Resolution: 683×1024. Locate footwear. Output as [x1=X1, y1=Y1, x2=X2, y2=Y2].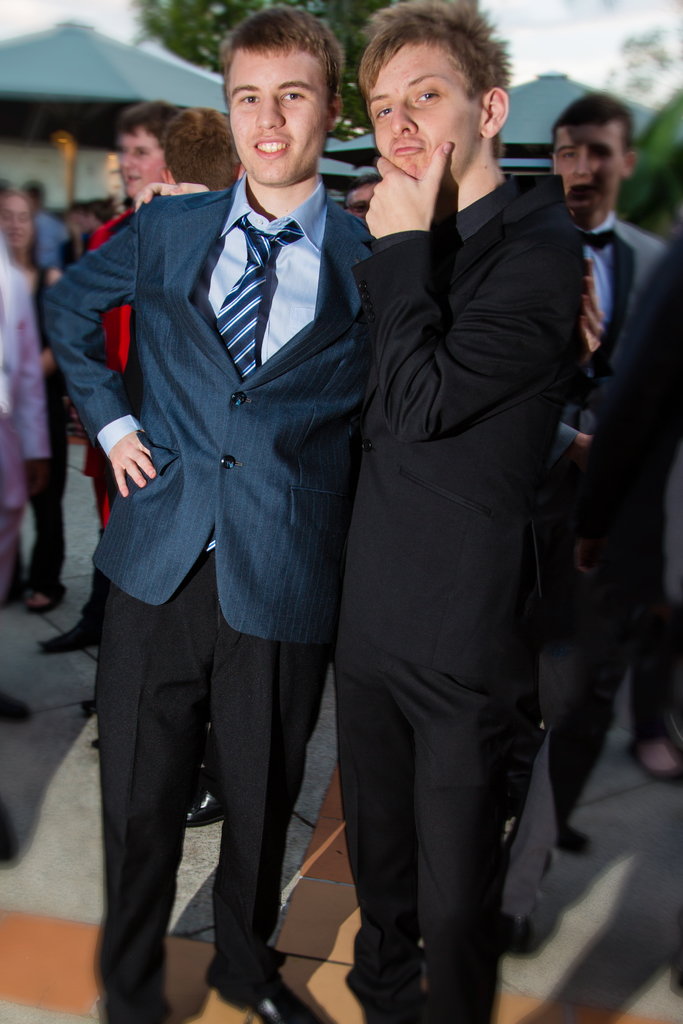
[x1=21, y1=578, x2=67, y2=614].
